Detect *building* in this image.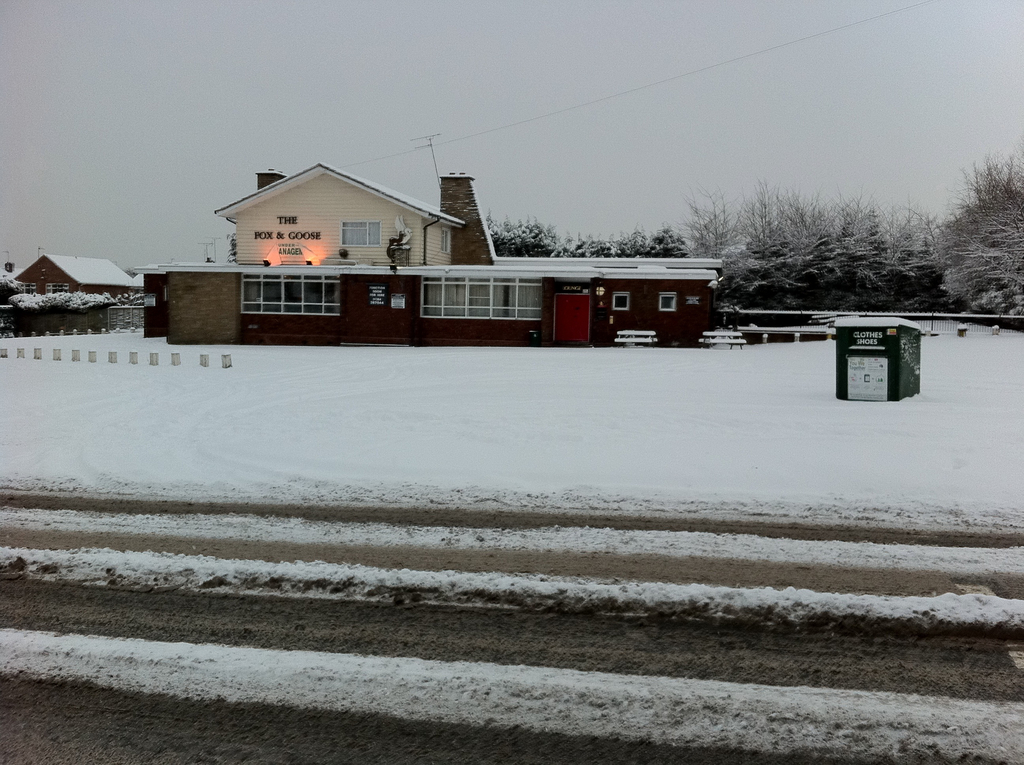
Detection: bbox=(142, 156, 733, 357).
